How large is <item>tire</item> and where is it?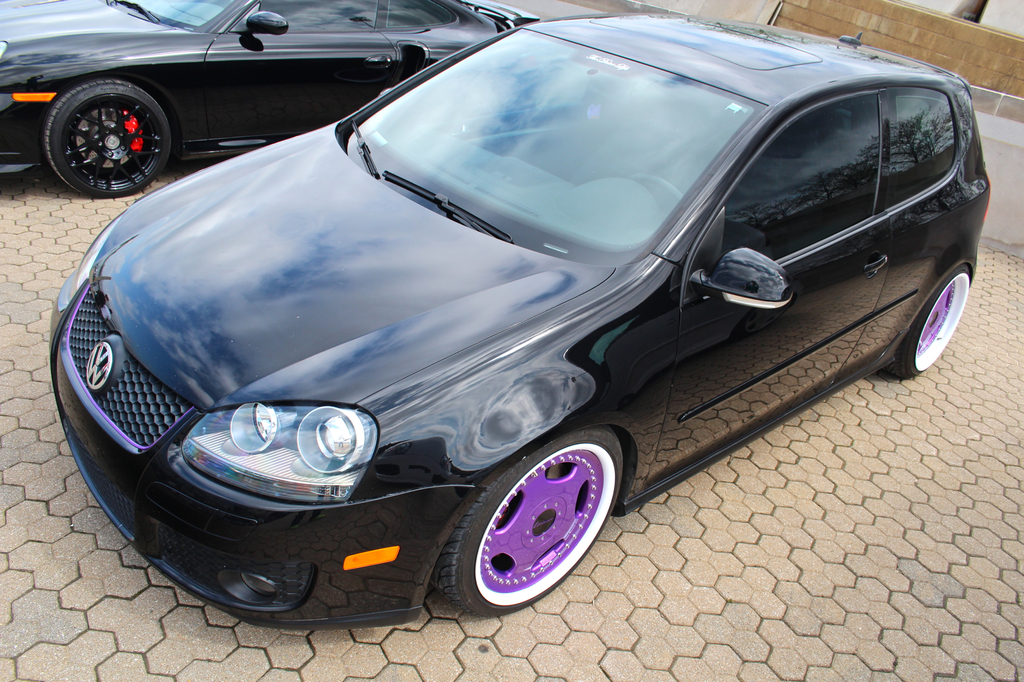
Bounding box: BBox(42, 79, 171, 198).
